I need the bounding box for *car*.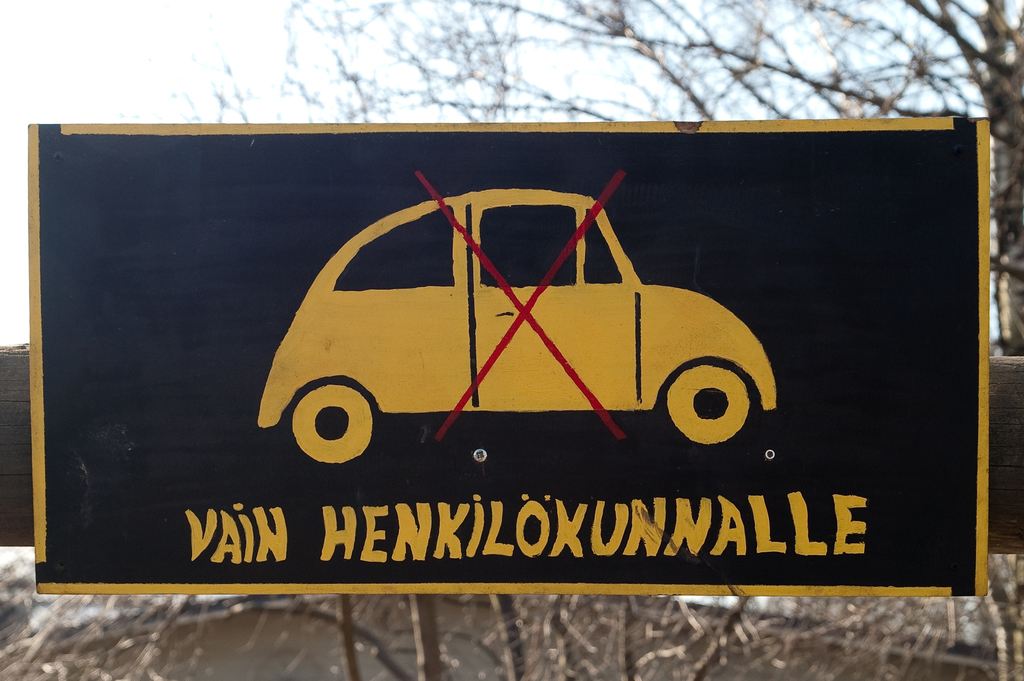
Here it is: box(253, 179, 785, 467).
